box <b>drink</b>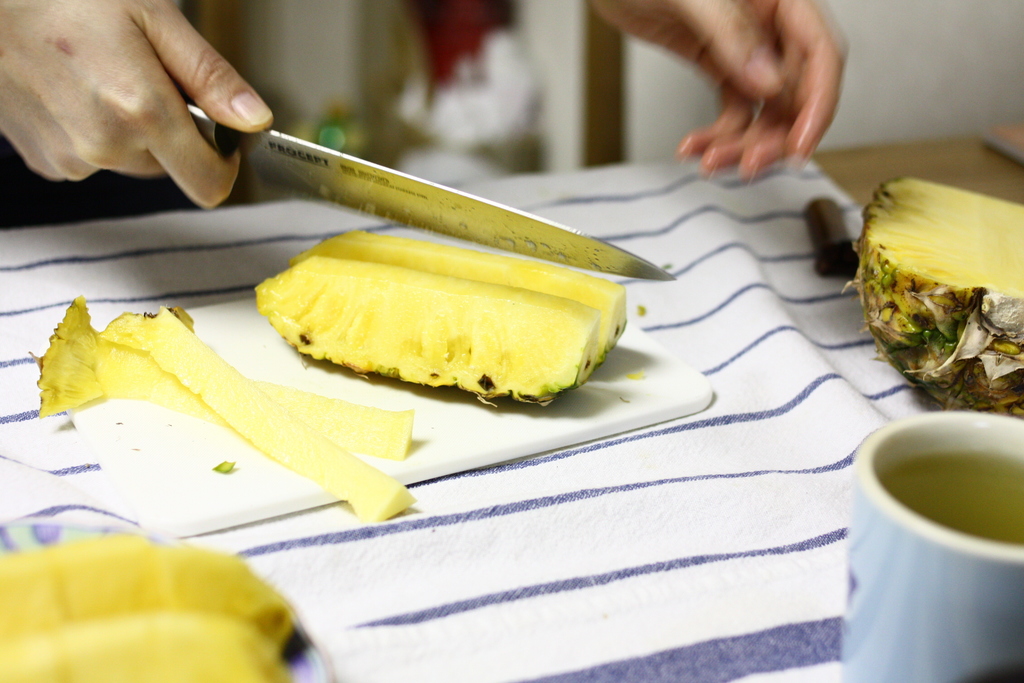
(left=838, top=381, right=1021, bottom=666)
